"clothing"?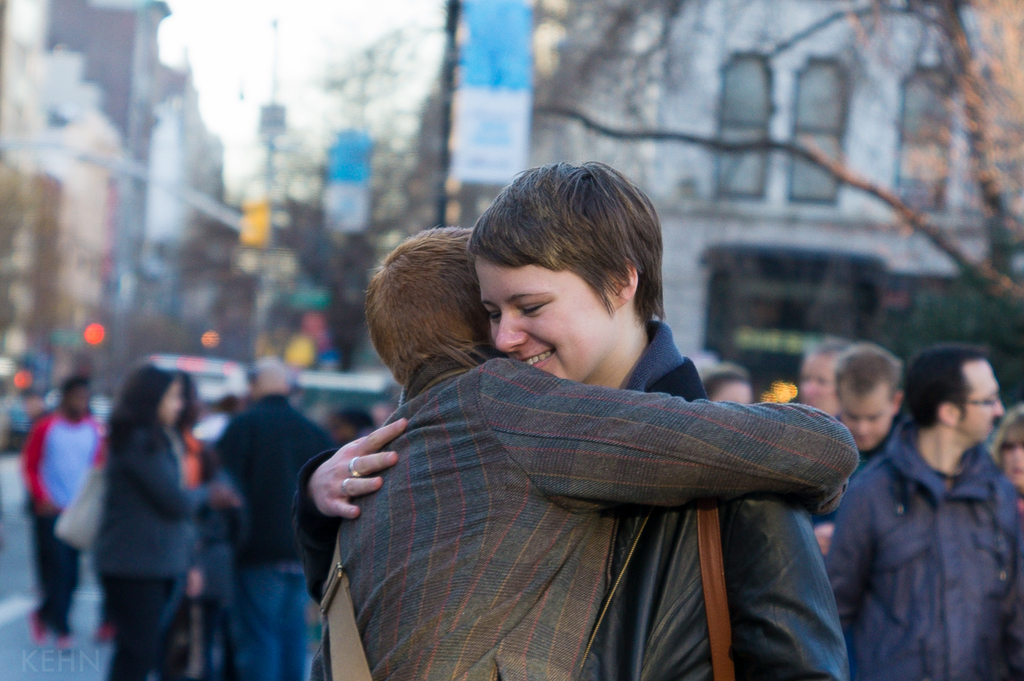
bbox(289, 326, 844, 680)
